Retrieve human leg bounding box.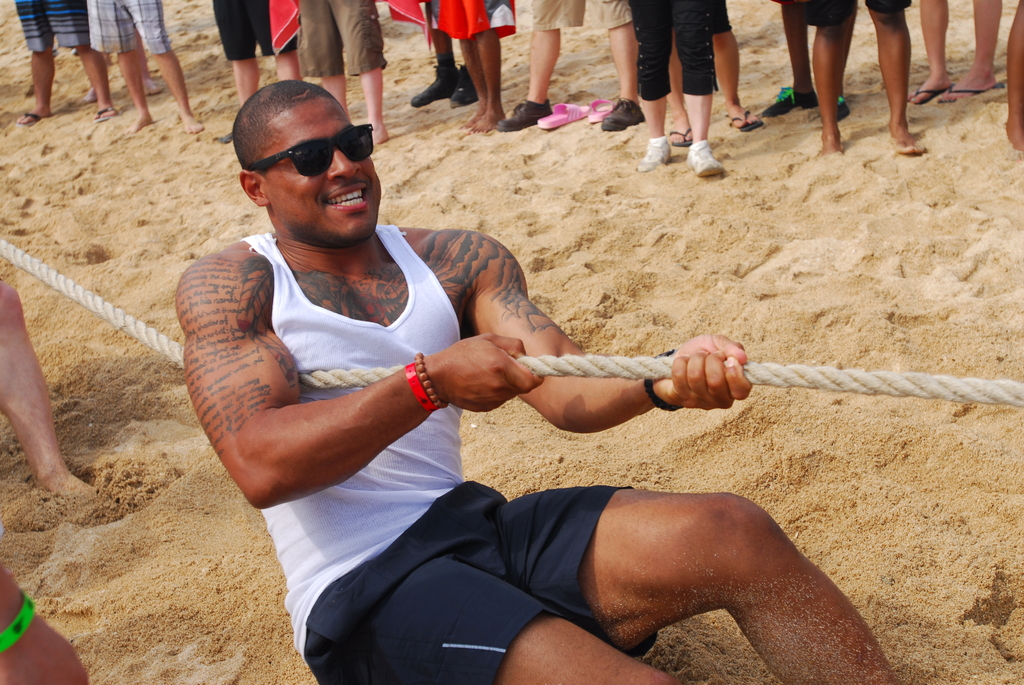
Bounding box: select_region(810, 0, 856, 157).
